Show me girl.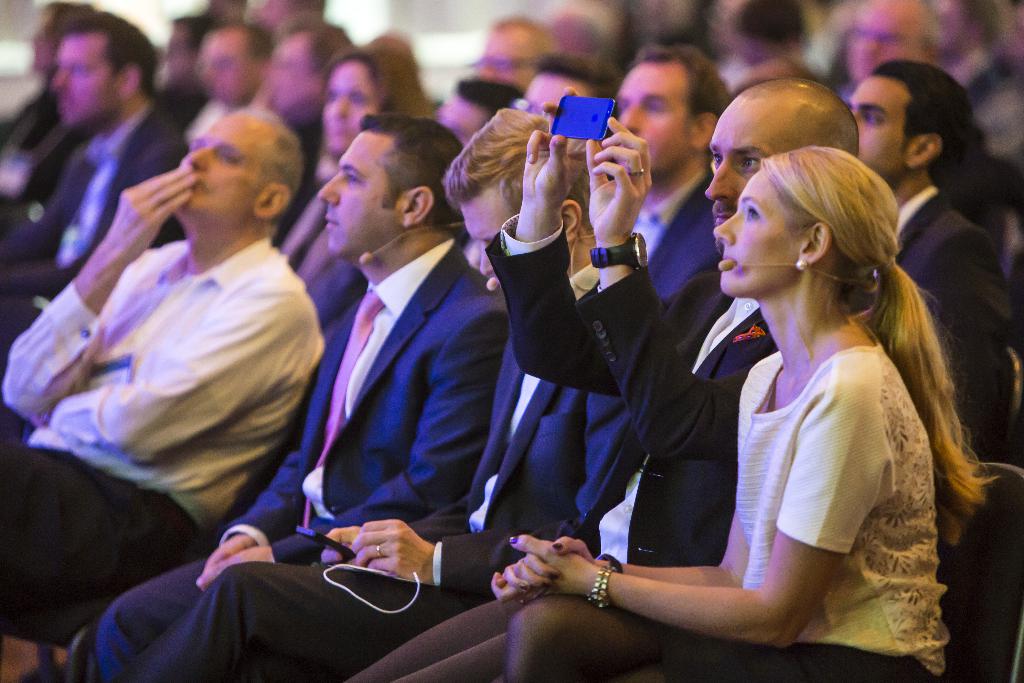
girl is here: rect(490, 147, 998, 682).
